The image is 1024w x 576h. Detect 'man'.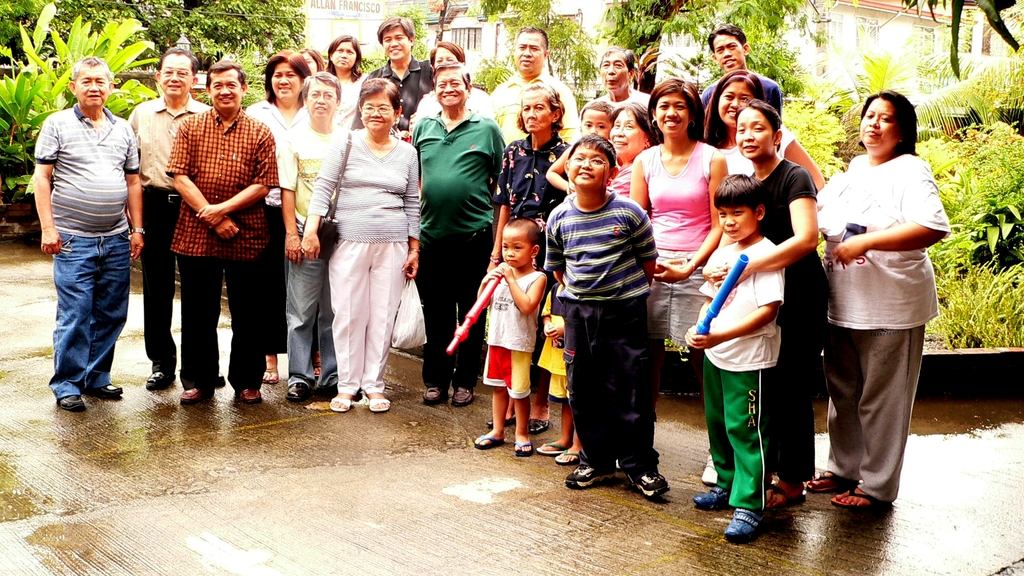
Detection: <box>406,60,505,412</box>.
